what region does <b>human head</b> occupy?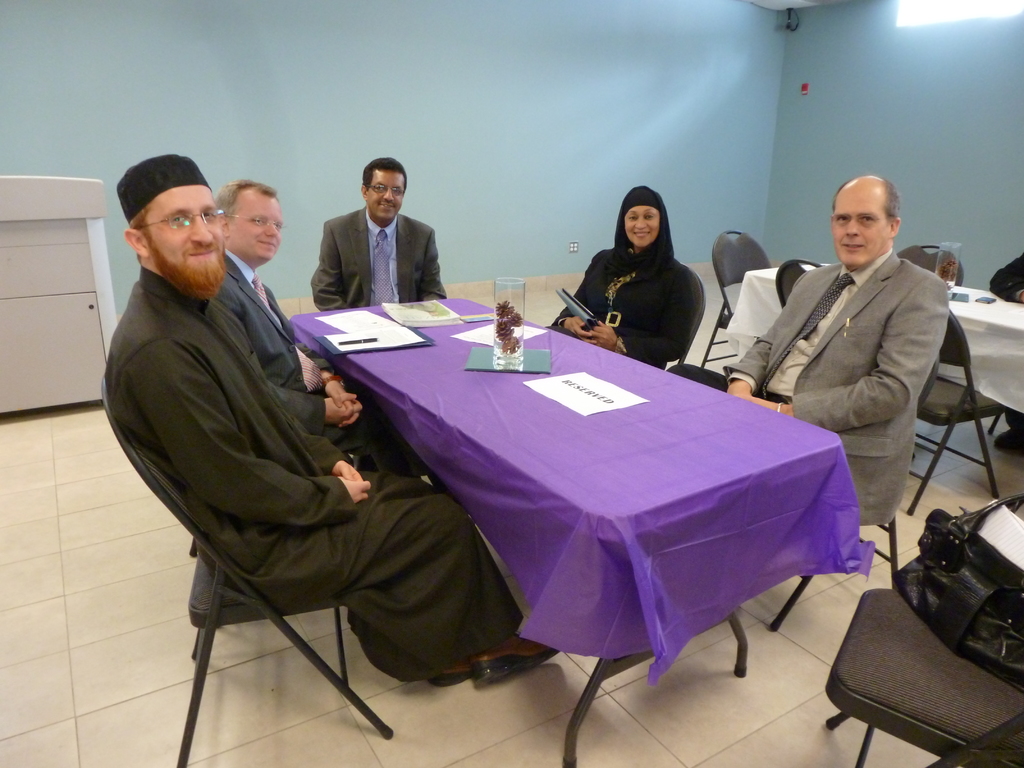
[left=616, top=184, right=671, bottom=246].
